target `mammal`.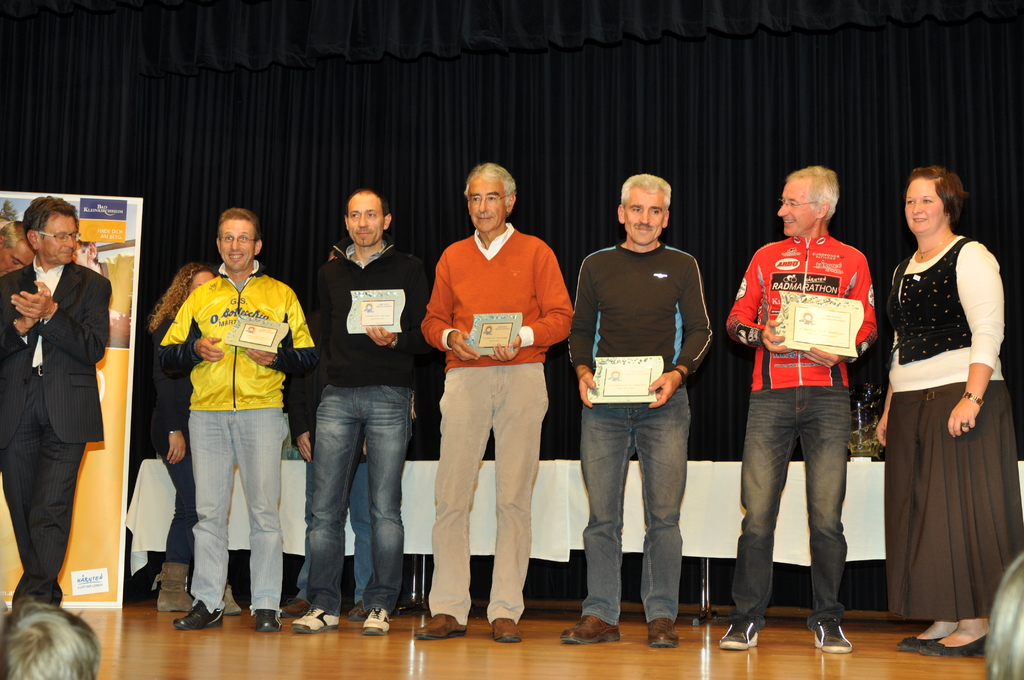
Target region: select_region(292, 188, 426, 633).
